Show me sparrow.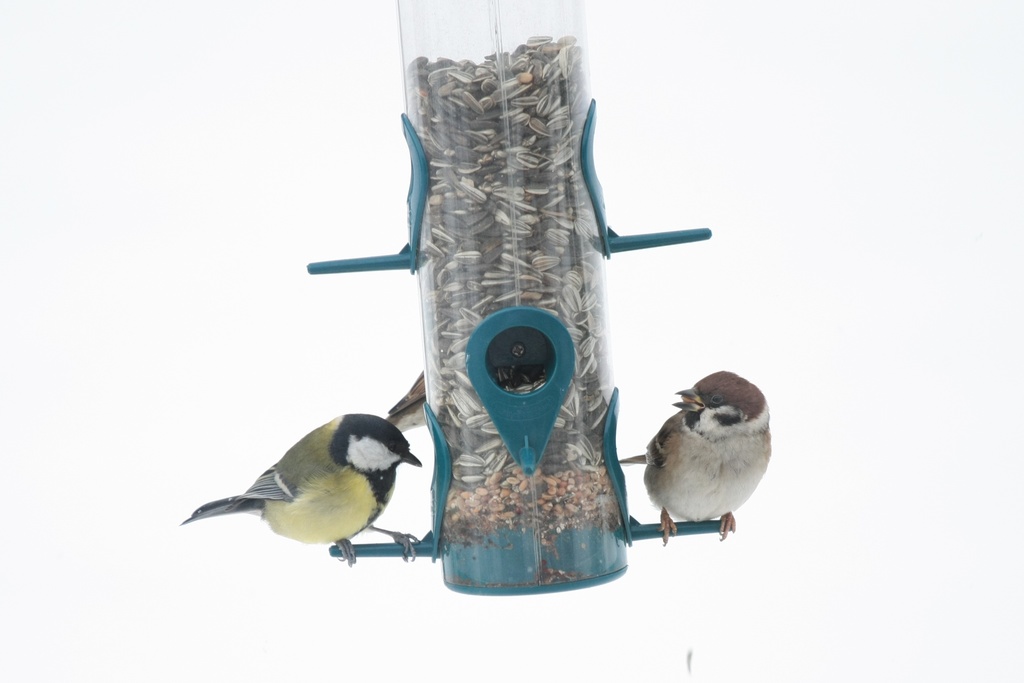
sparrow is here: rect(184, 407, 423, 559).
